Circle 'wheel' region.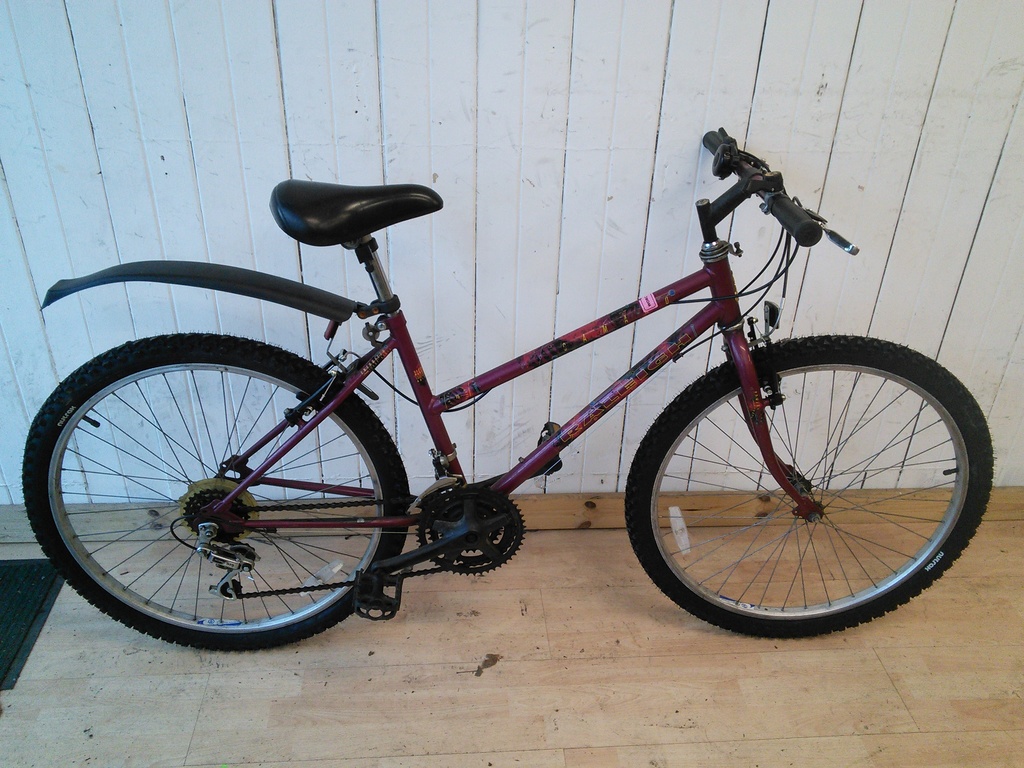
Region: <region>625, 332, 977, 632</region>.
